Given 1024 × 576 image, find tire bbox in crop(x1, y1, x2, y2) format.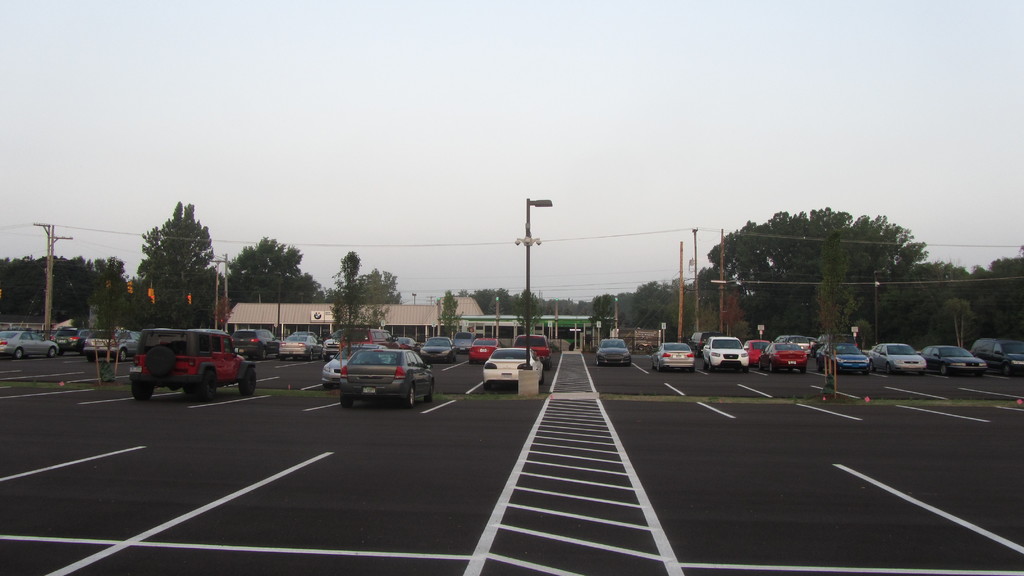
crop(237, 366, 259, 399).
